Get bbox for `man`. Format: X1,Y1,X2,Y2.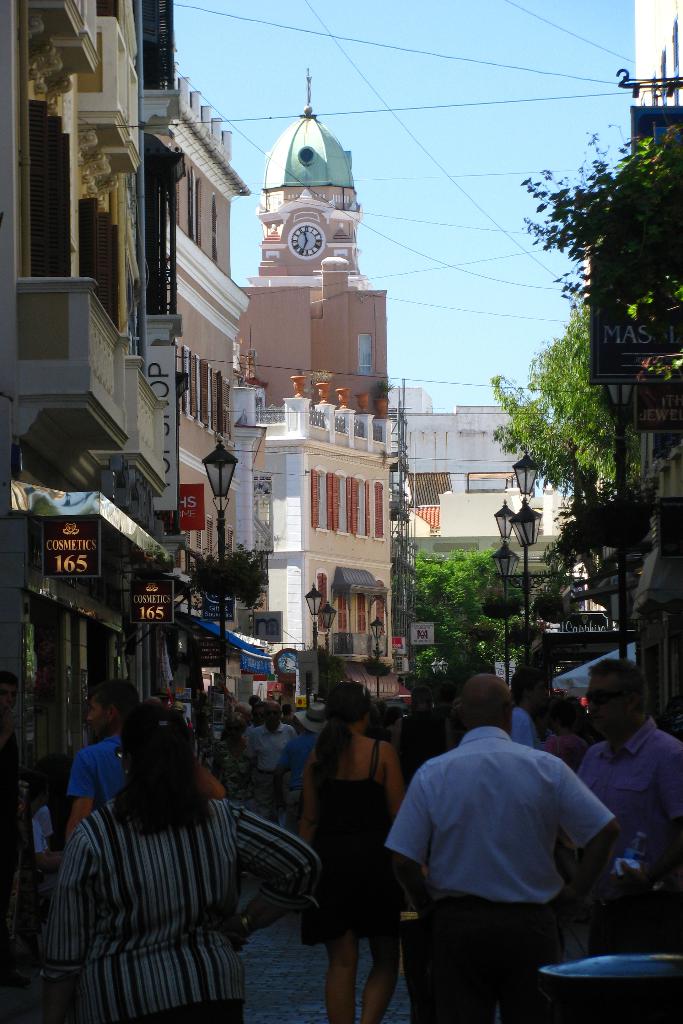
431,680,462,716.
